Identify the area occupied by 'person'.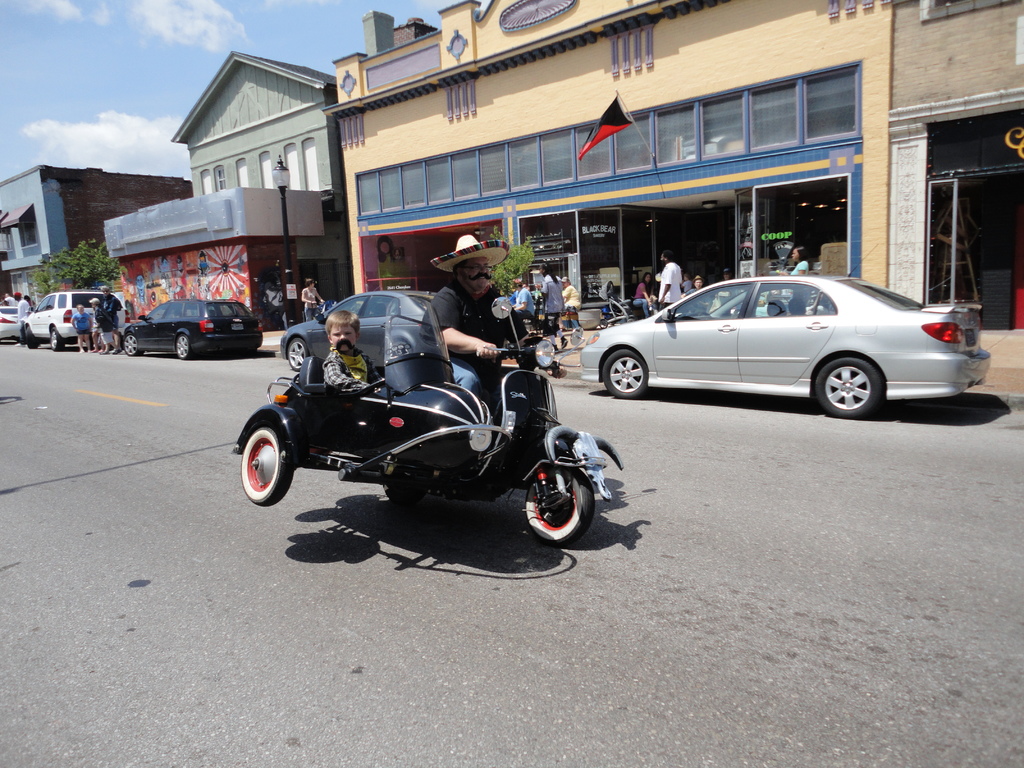
Area: {"x1": 538, "y1": 262, "x2": 563, "y2": 320}.
